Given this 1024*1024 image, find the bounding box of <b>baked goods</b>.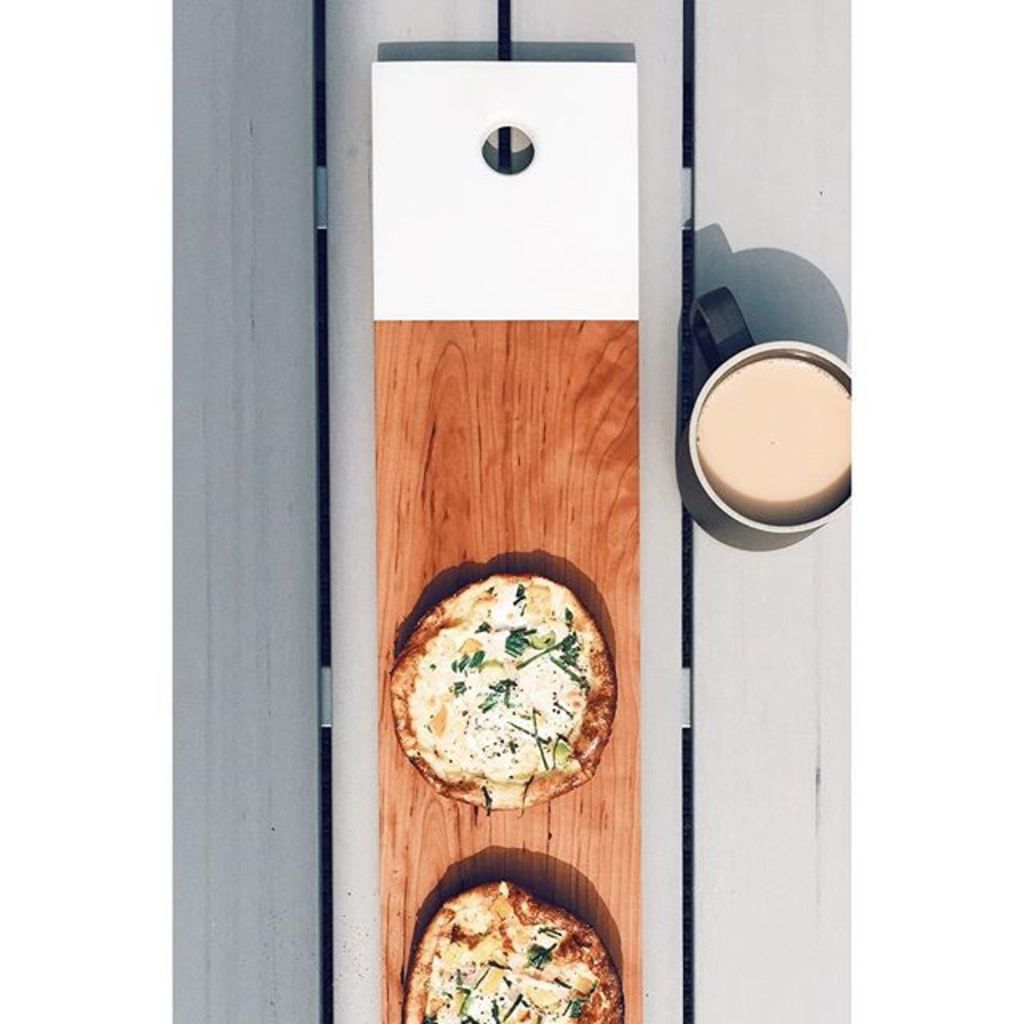
bbox(387, 573, 611, 814).
